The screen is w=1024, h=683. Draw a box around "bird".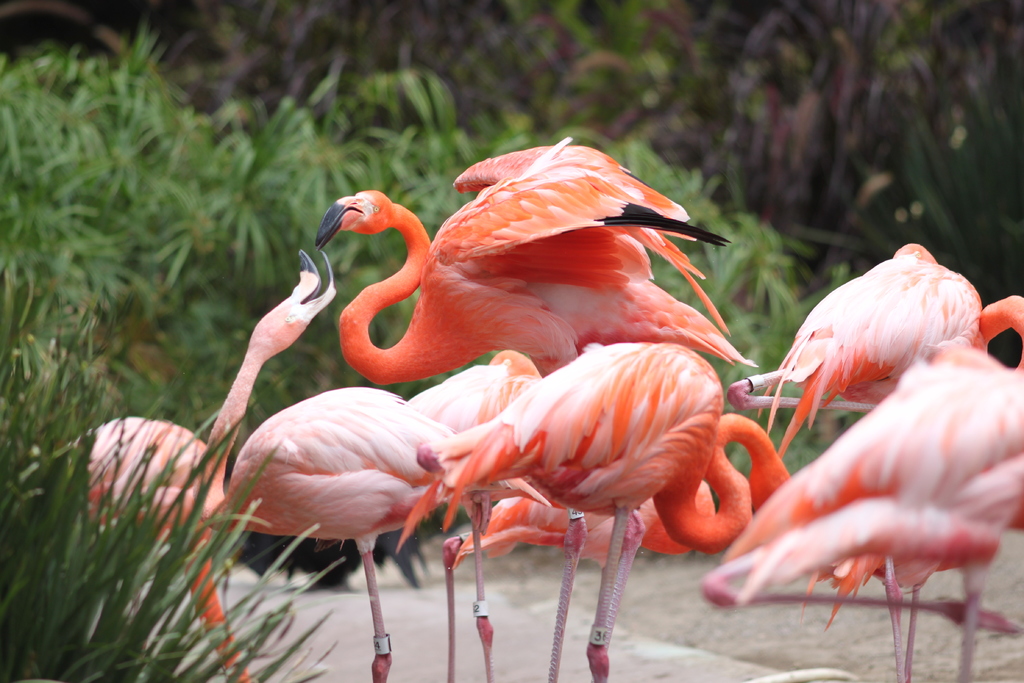
bbox(314, 167, 726, 420).
